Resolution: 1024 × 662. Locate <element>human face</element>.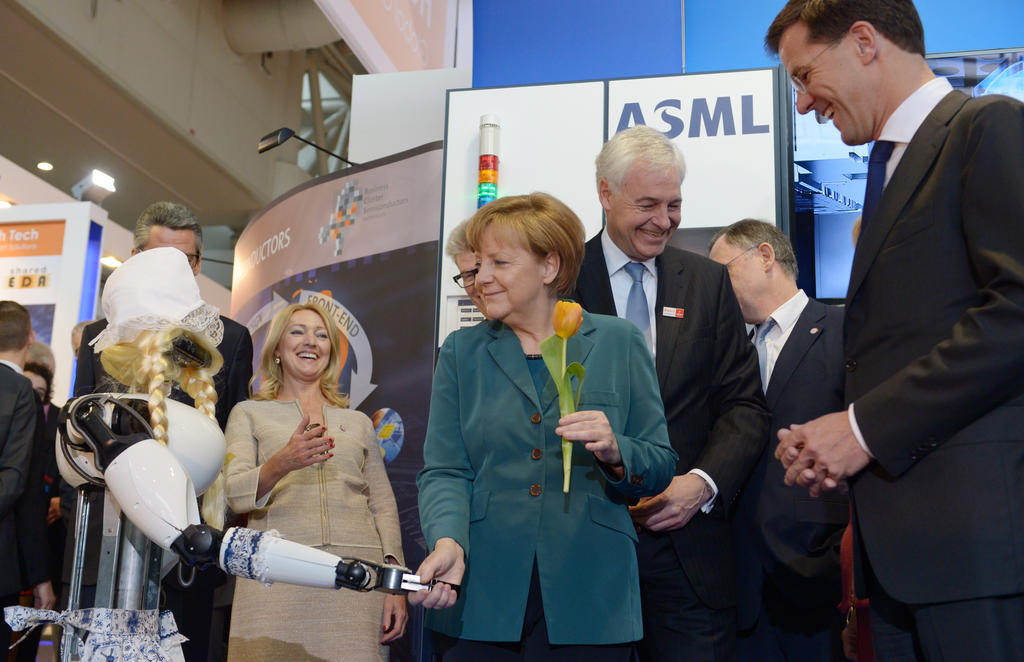
(616,171,682,260).
